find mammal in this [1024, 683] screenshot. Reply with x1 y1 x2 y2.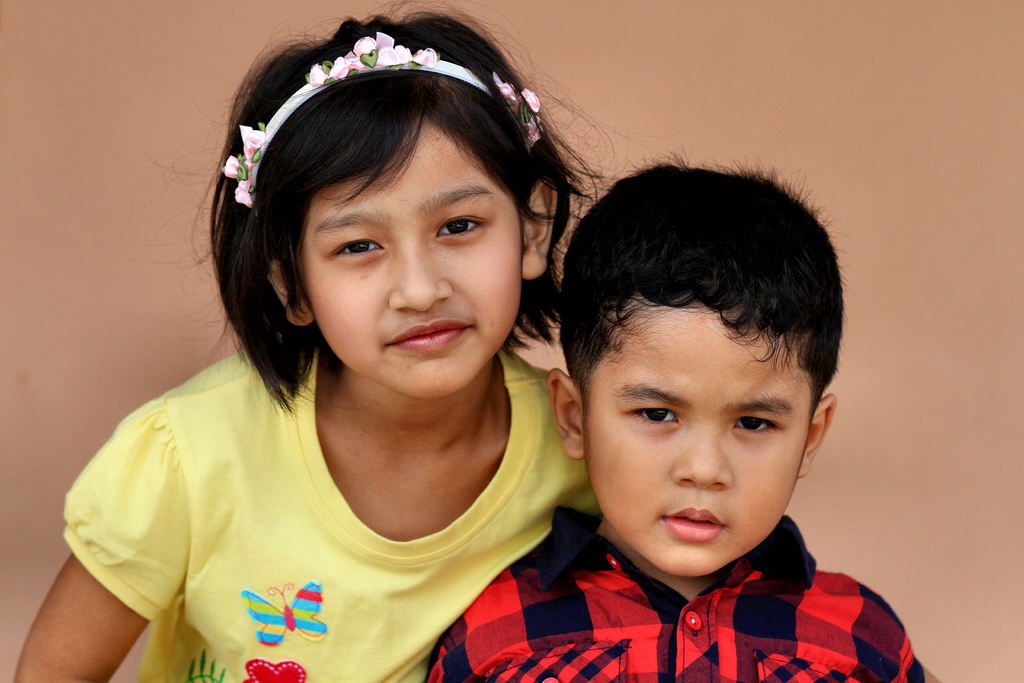
431 152 948 682.
